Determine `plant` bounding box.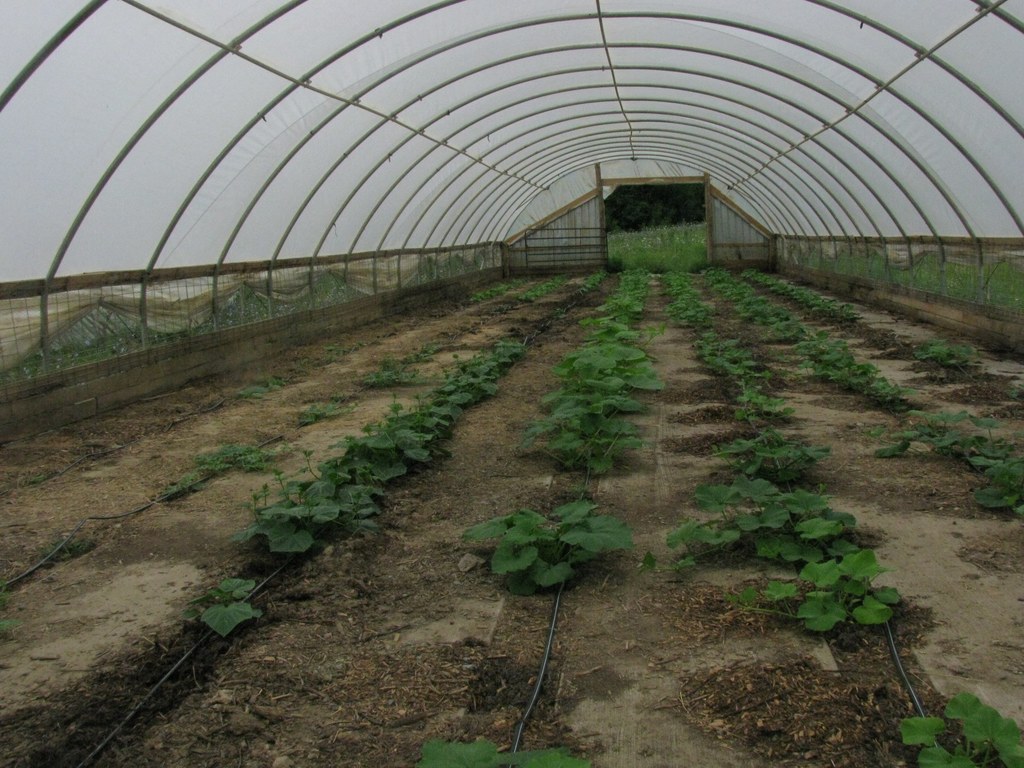
Determined: 475,274,528,306.
